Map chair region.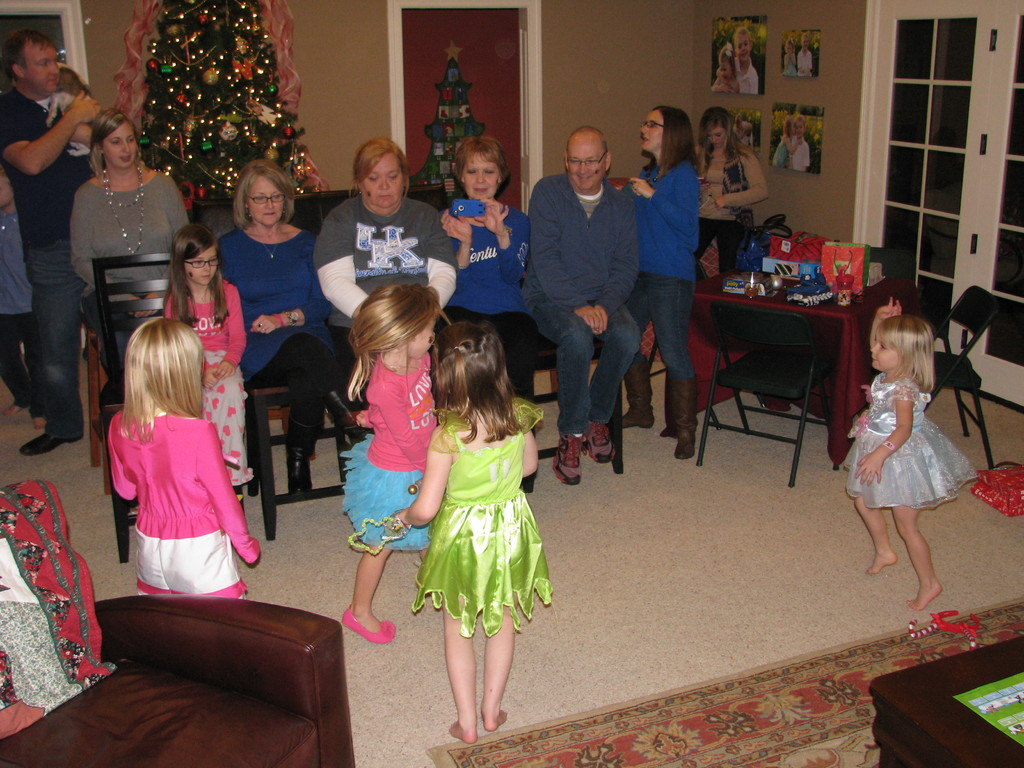
Mapped to x1=92 y1=257 x2=272 y2=554.
